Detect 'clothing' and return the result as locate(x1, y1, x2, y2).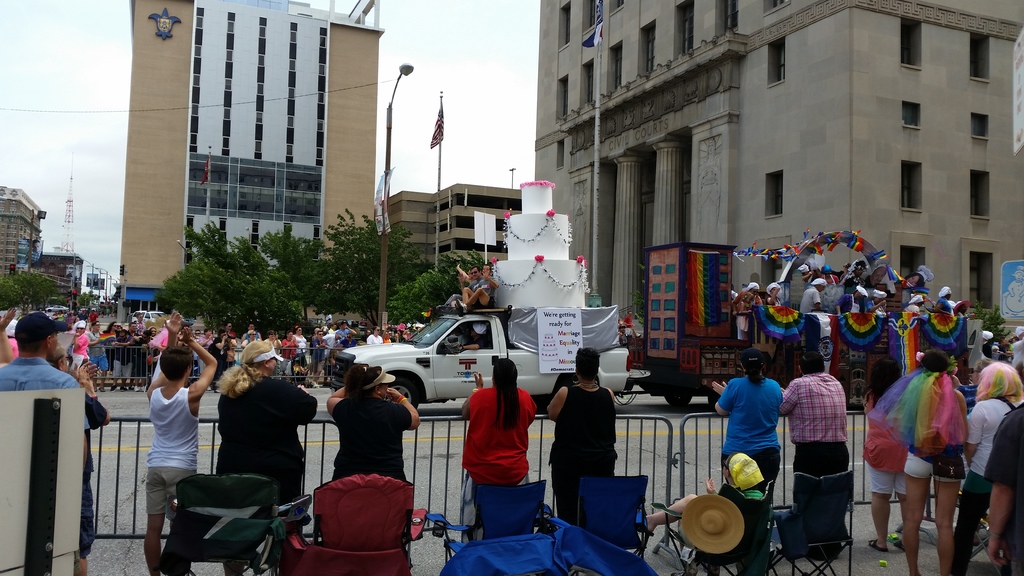
locate(462, 374, 533, 509).
